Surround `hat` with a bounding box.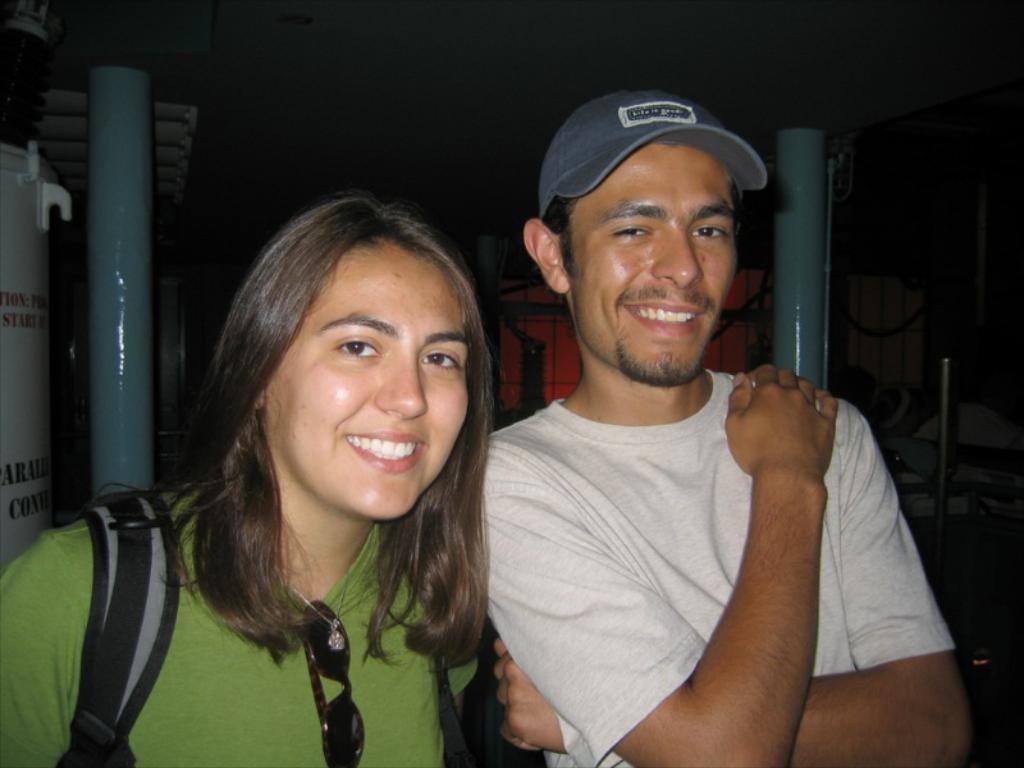
<box>541,88,768,216</box>.
